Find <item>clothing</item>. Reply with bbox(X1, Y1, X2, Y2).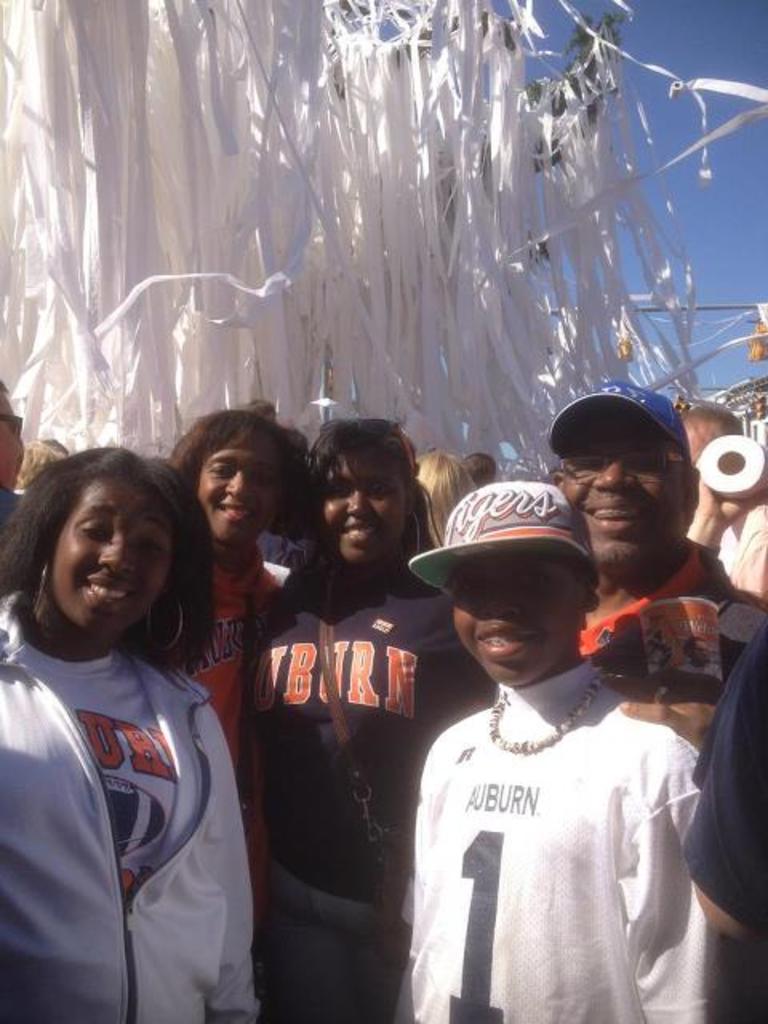
bbox(714, 494, 766, 600).
